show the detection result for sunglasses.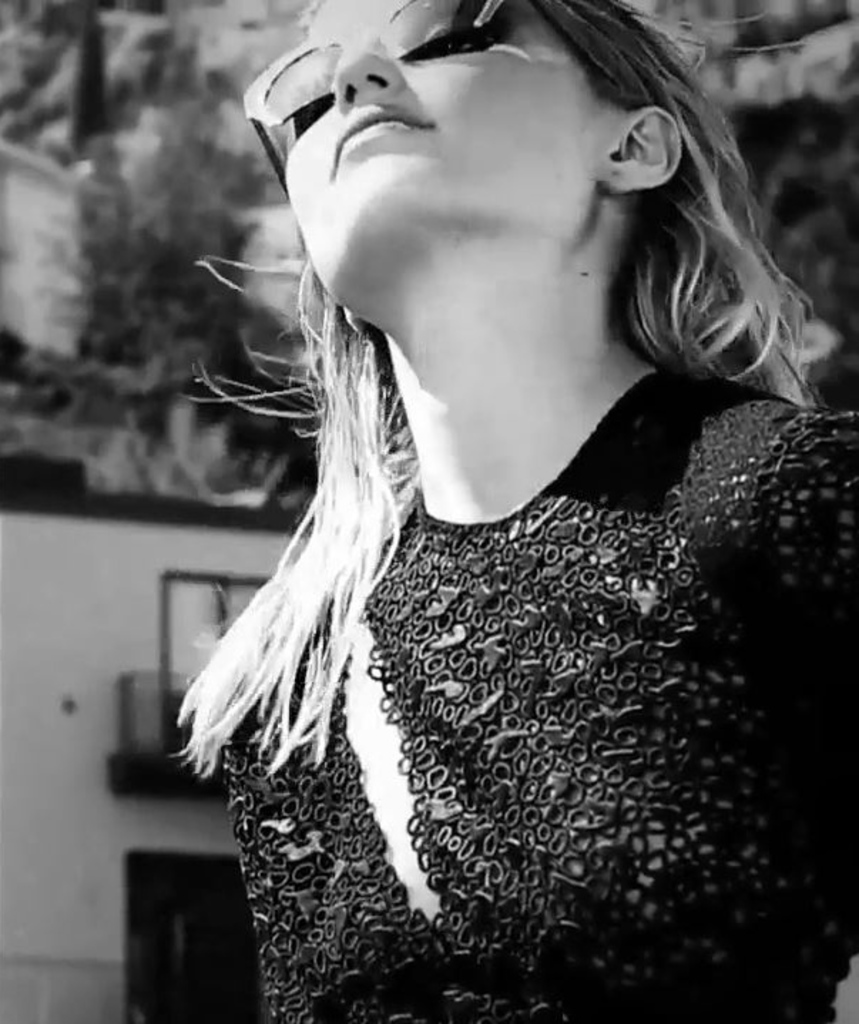
box(242, 0, 641, 191).
